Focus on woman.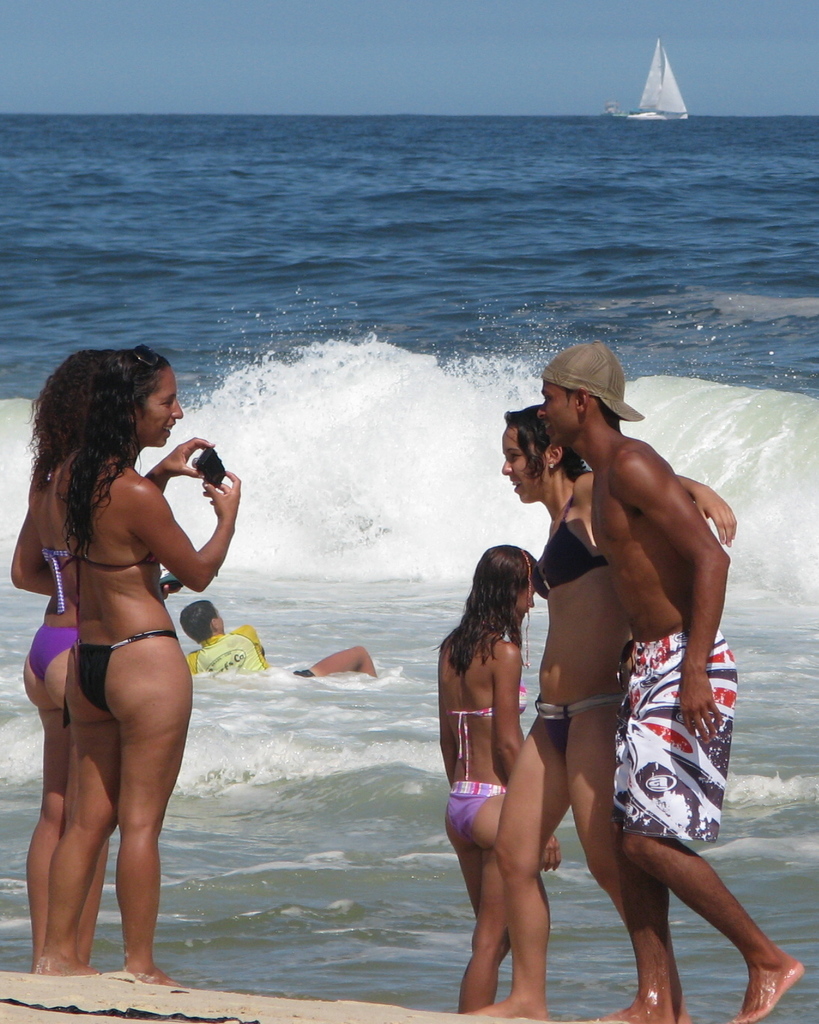
Focused at <box>464,405,740,1020</box>.
